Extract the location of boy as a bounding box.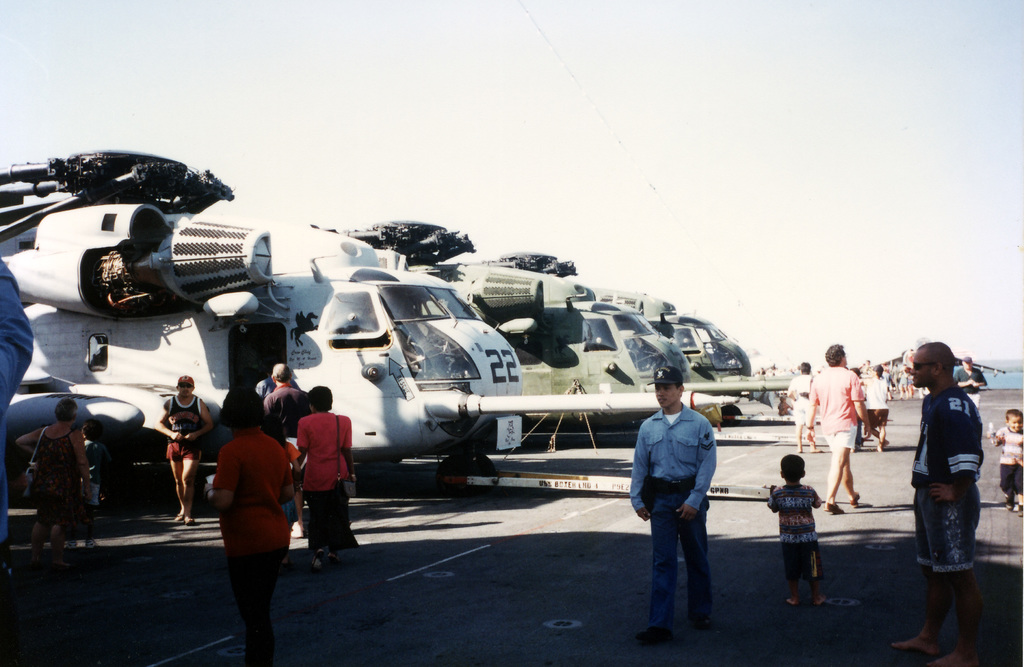
(left=907, top=351, right=1009, bottom=650).
